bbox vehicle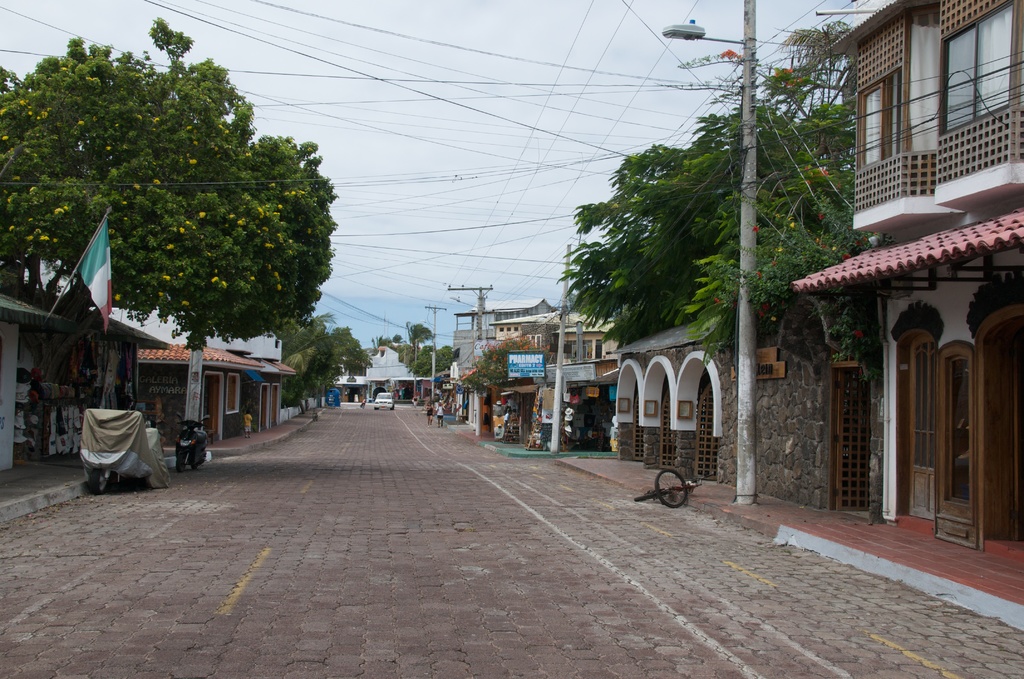
select_region(653, 462, 719, 516)
